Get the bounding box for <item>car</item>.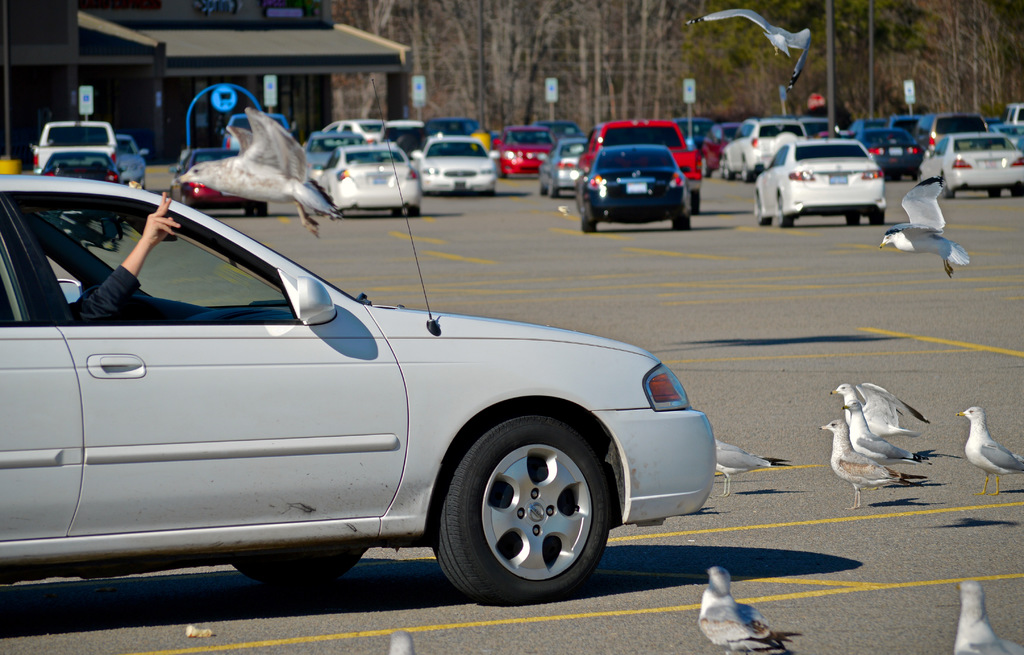
{"x1": 846, "y1": 111, "x2": 927, "y2": 183}.
